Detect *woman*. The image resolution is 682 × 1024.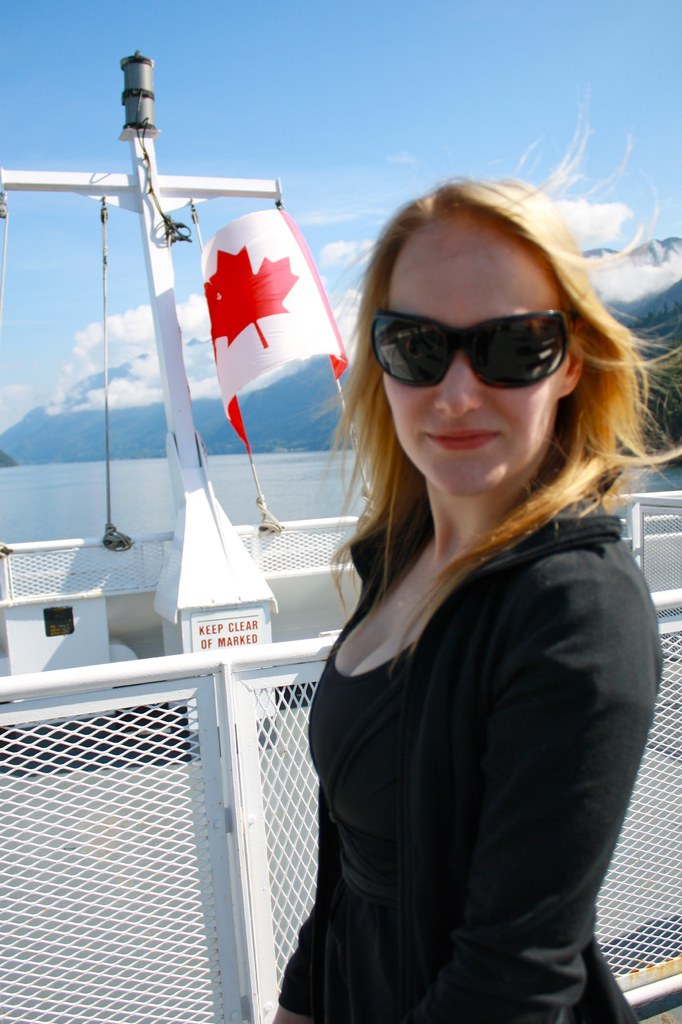
box(264, 164, 681, 1022).
